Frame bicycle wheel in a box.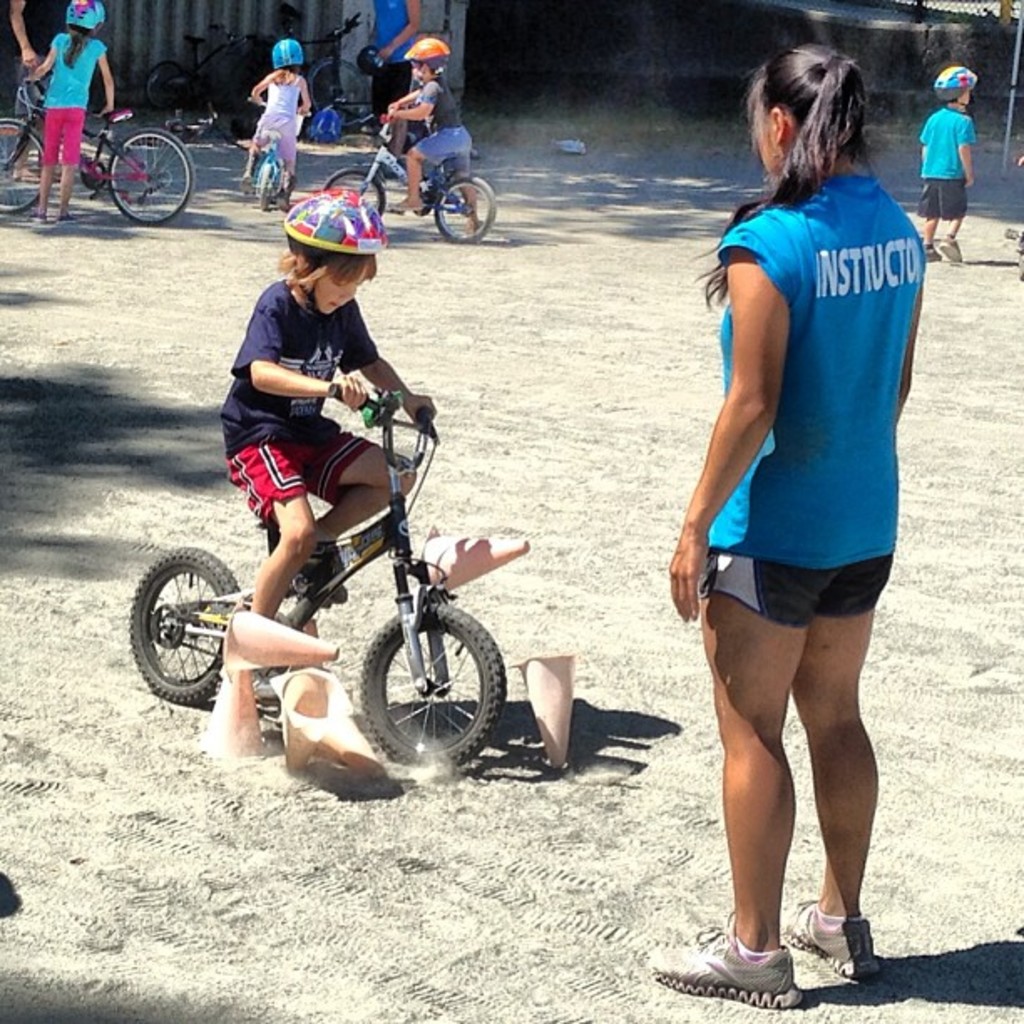
132,539,248,714.
